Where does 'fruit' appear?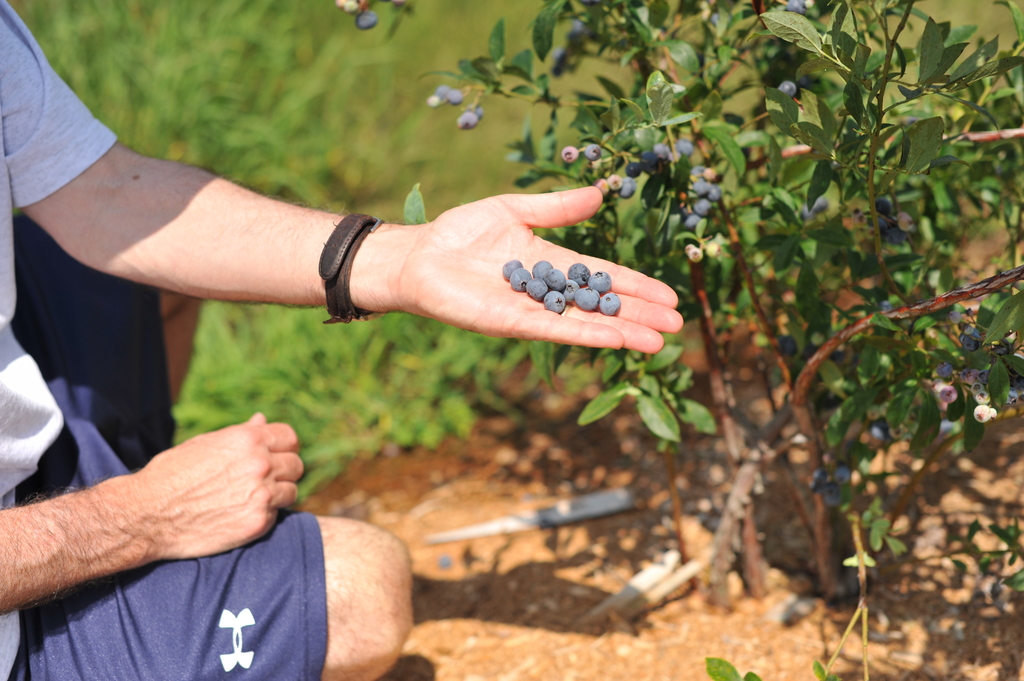
Appears at bbox=[446, 89, 462, 104].
